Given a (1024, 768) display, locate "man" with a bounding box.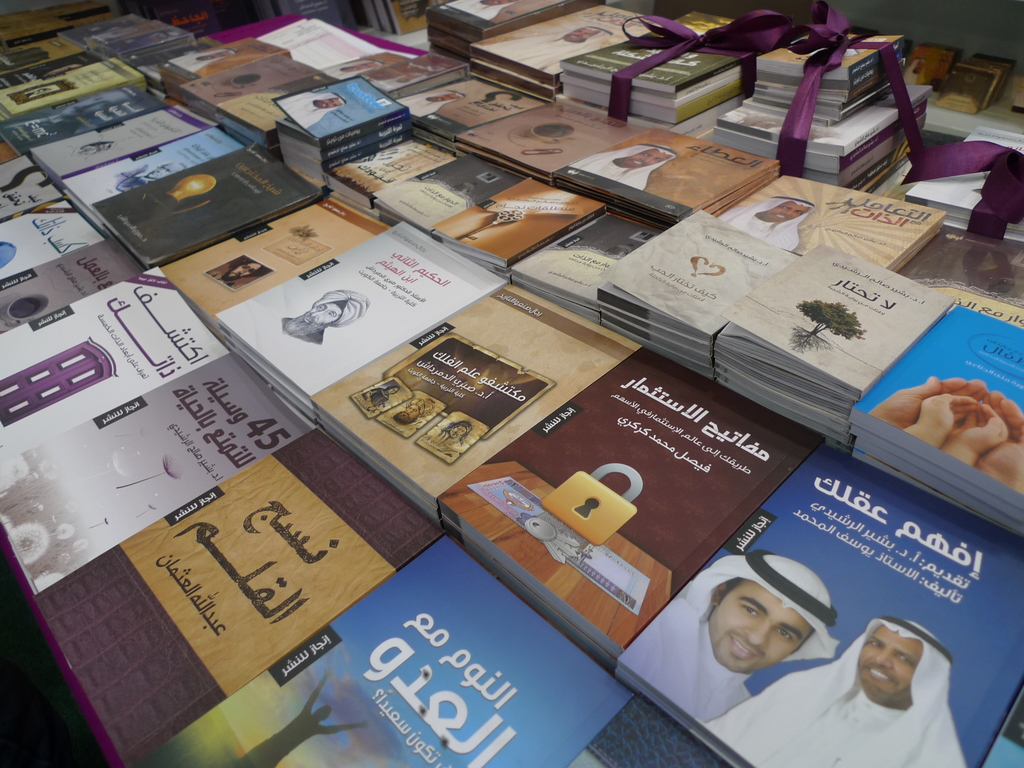
Located: [115,161,184,195].
